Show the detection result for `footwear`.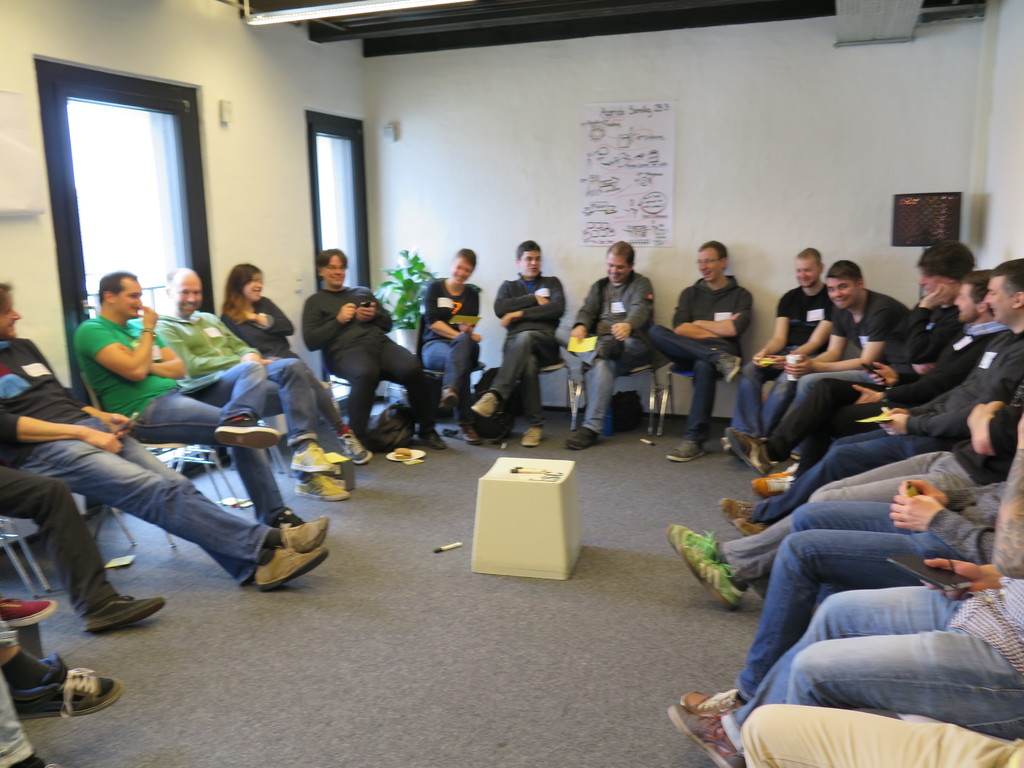
{"left": 722, "top": 431, "right": 772, "bottom": 472}.
